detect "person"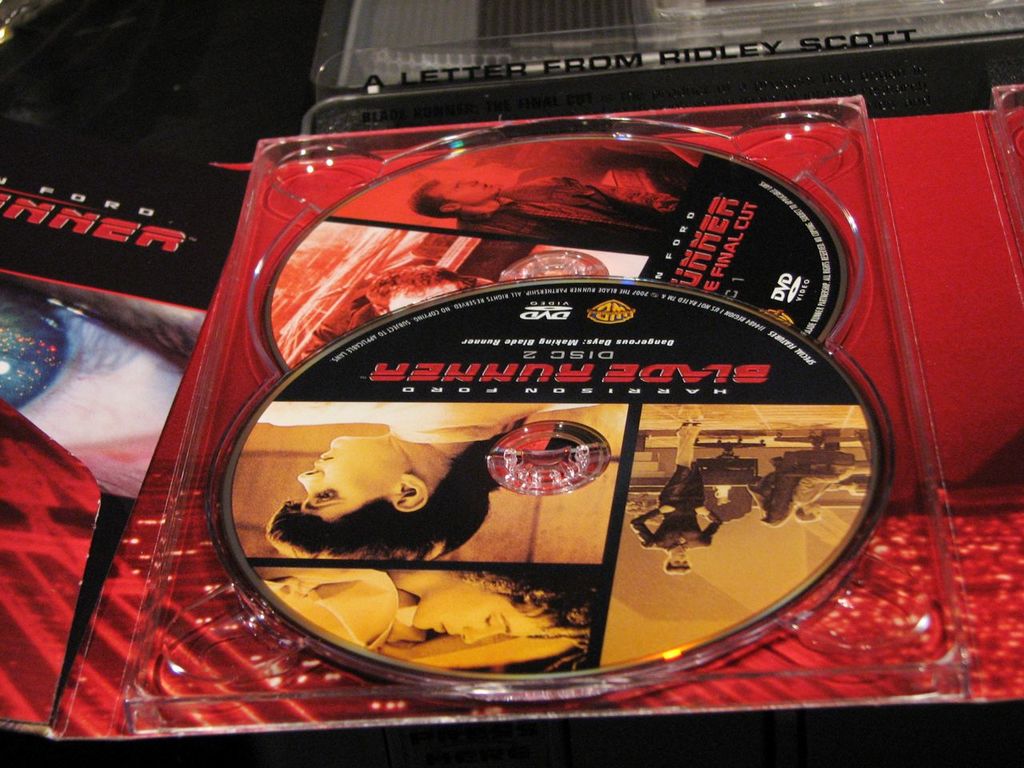
x1=409, y1=175, x2=679, y2=257
